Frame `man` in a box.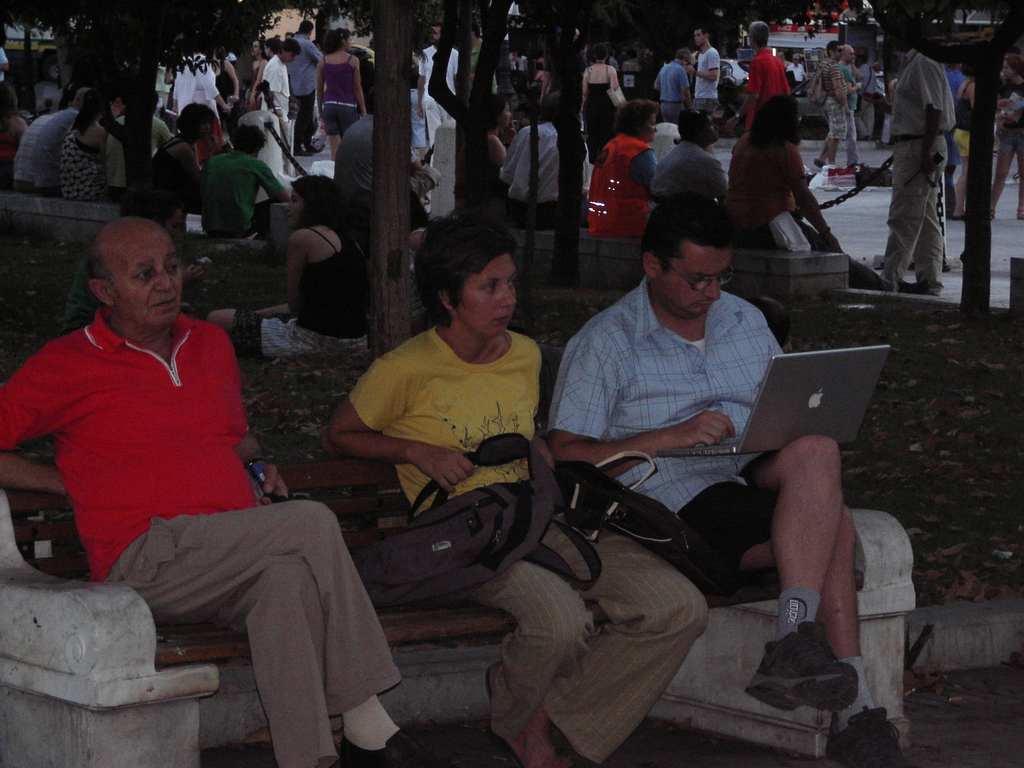
<region>19, 204, 357, 735</region>.
